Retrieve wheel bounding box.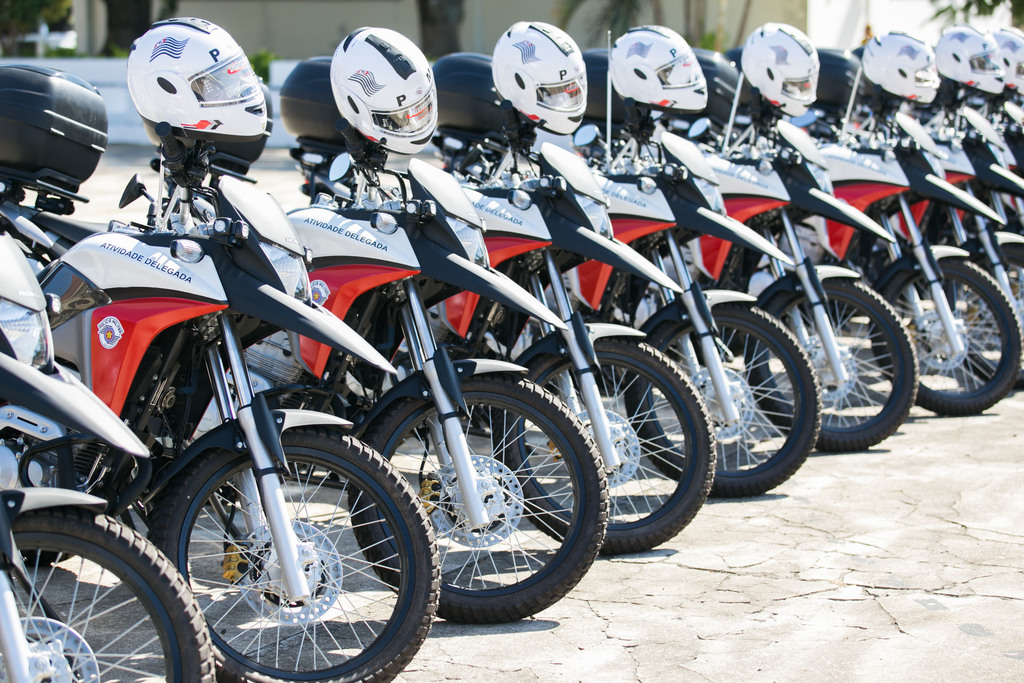
Bounding box: <bbox>488, 336, 726, 561</bbox>.
